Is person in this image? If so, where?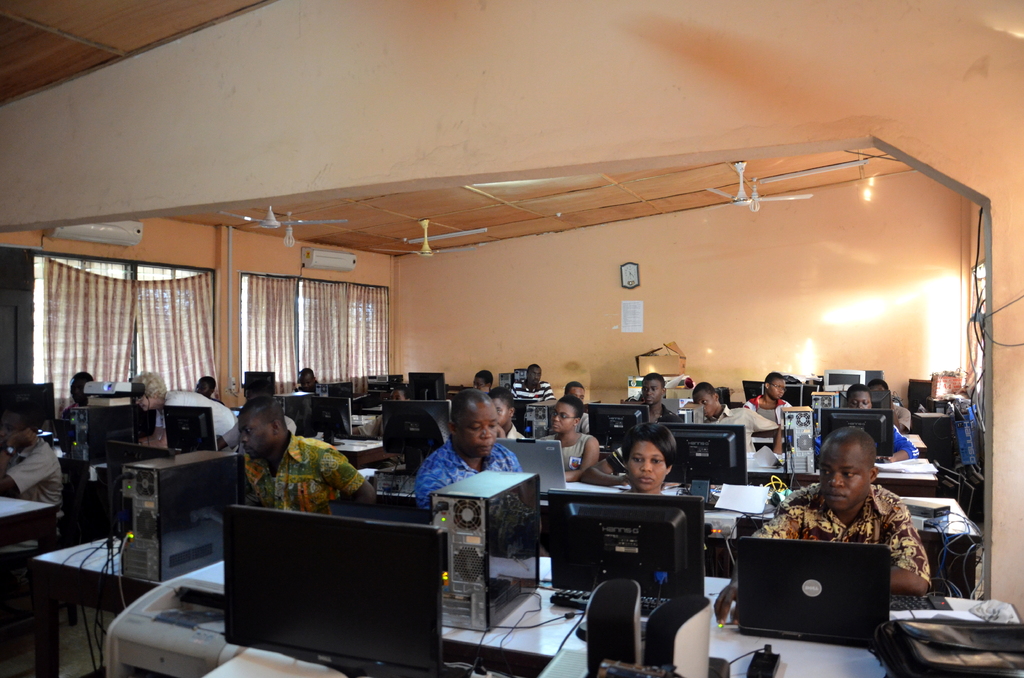
Yes, at [126, 371, 243, 457].
